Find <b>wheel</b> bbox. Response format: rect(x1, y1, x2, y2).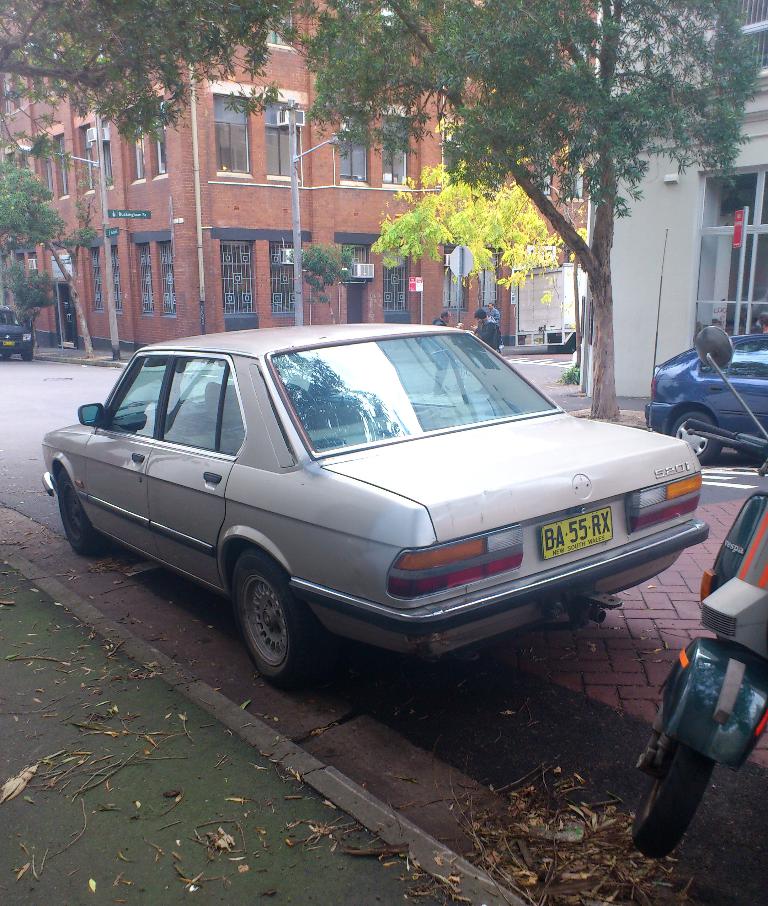
rect(667, 411, 722, 464).
